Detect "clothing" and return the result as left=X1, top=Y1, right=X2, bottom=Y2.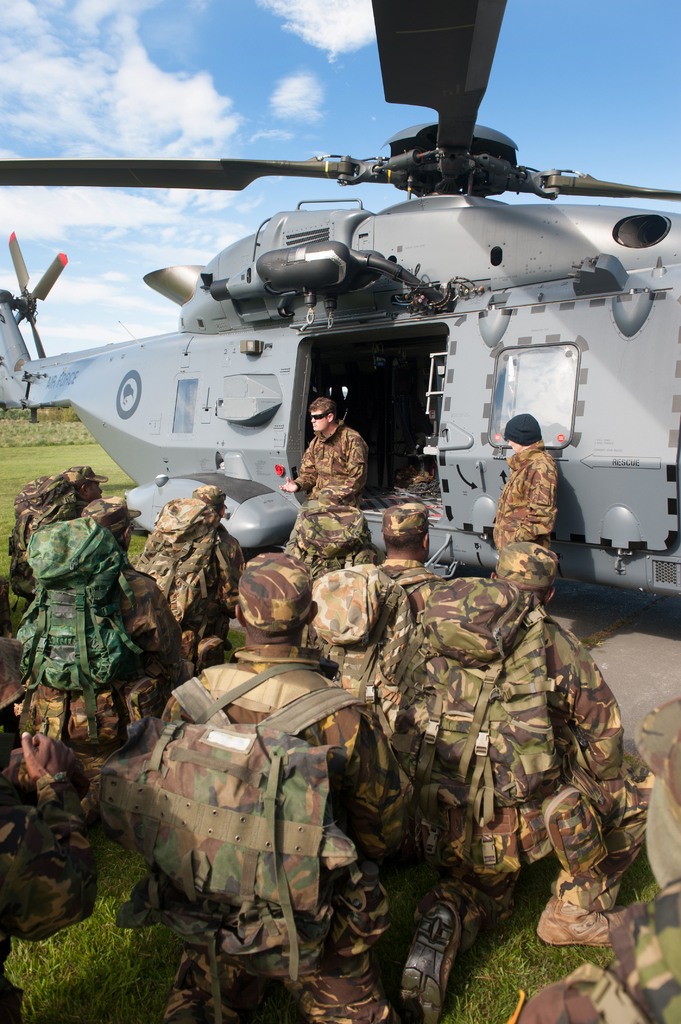
left=154, top=655, right=398, bottom=1019.
